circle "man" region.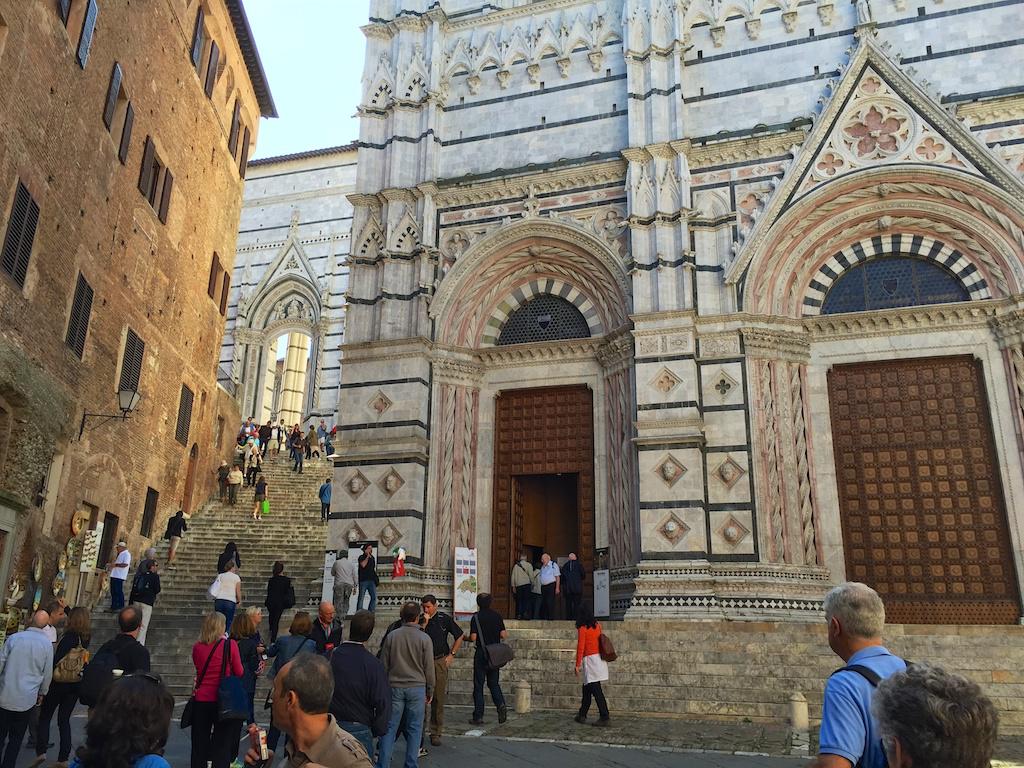
Region: rect(82, 606, 150, 704).
